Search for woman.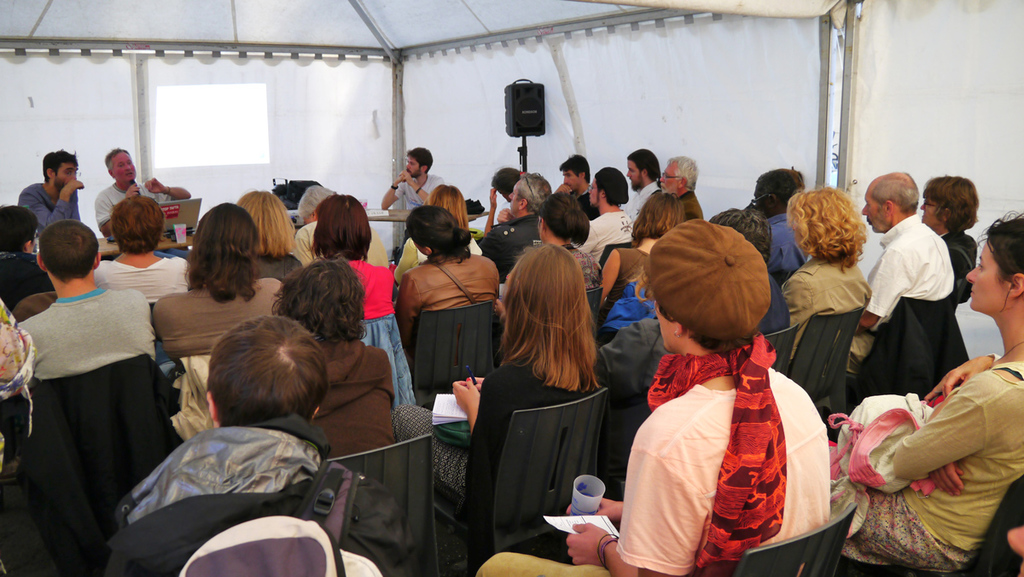
Found at region(153, 201, 285, 364).
